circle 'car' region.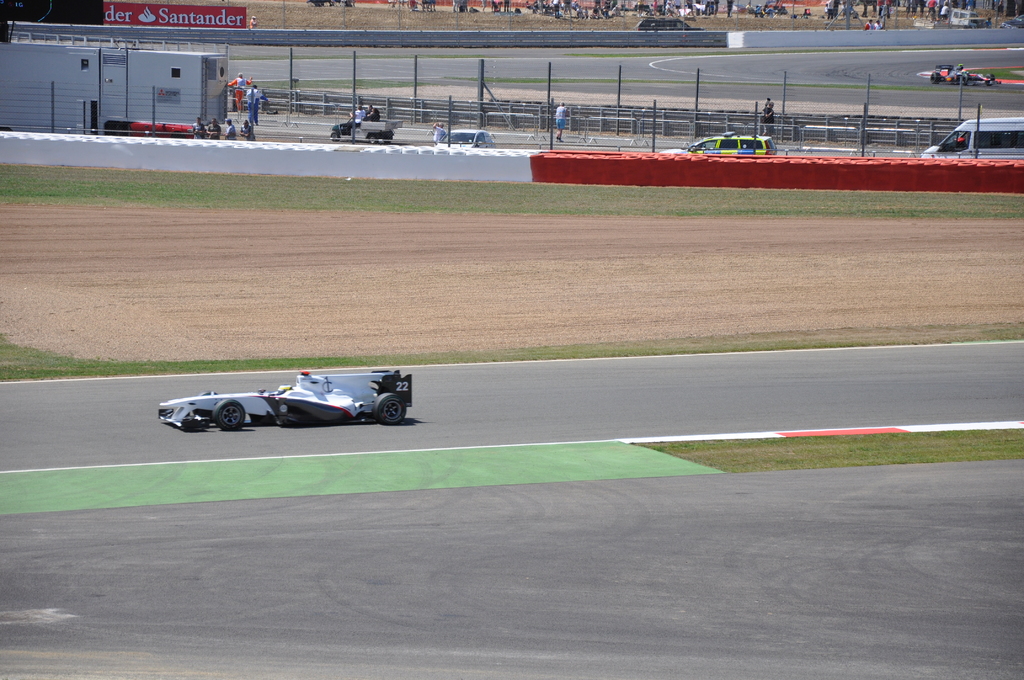
Region: 156 368 412 435.
